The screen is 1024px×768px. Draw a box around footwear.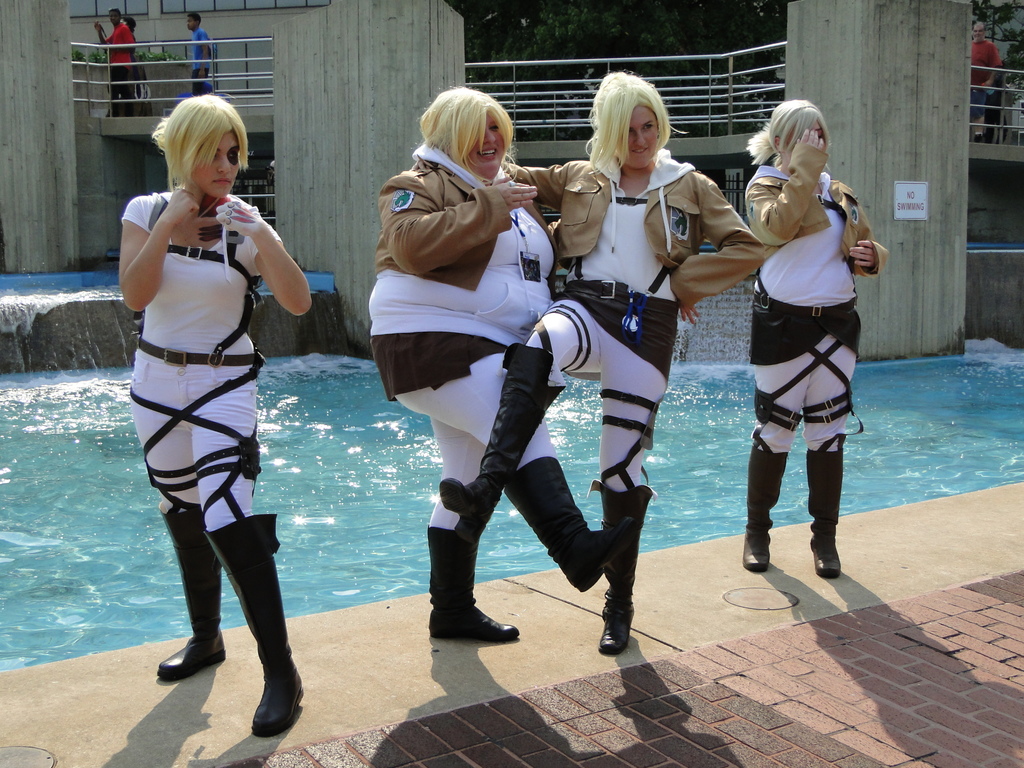
<bbox>205, 504, 307, 741</bbox>.
